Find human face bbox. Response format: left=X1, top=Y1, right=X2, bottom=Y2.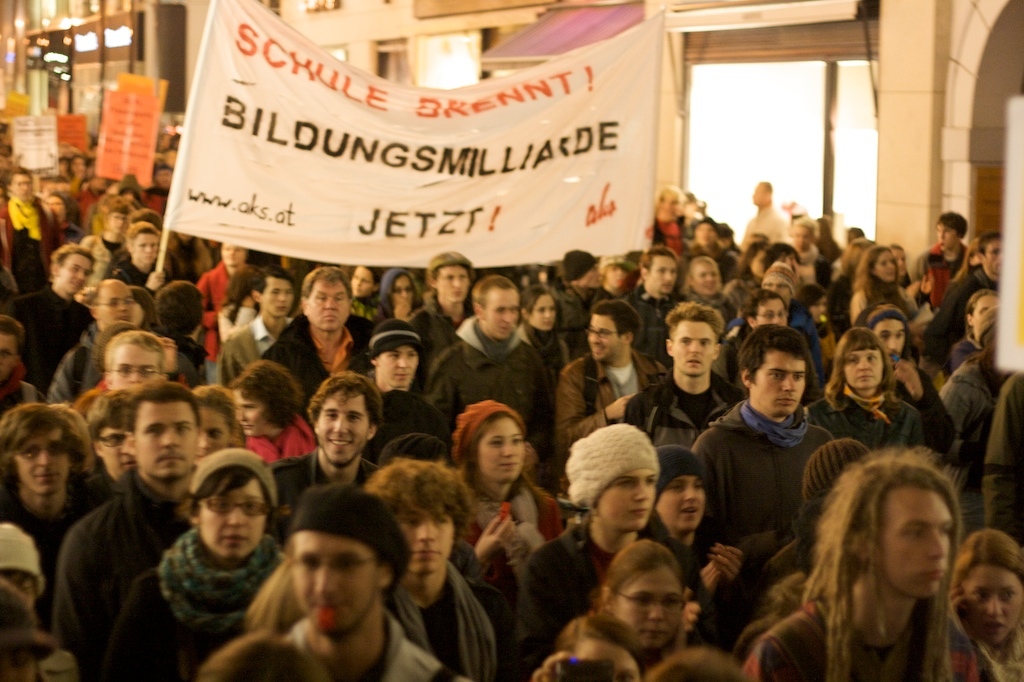
left=15, top=426, right=78, bottom=502.
